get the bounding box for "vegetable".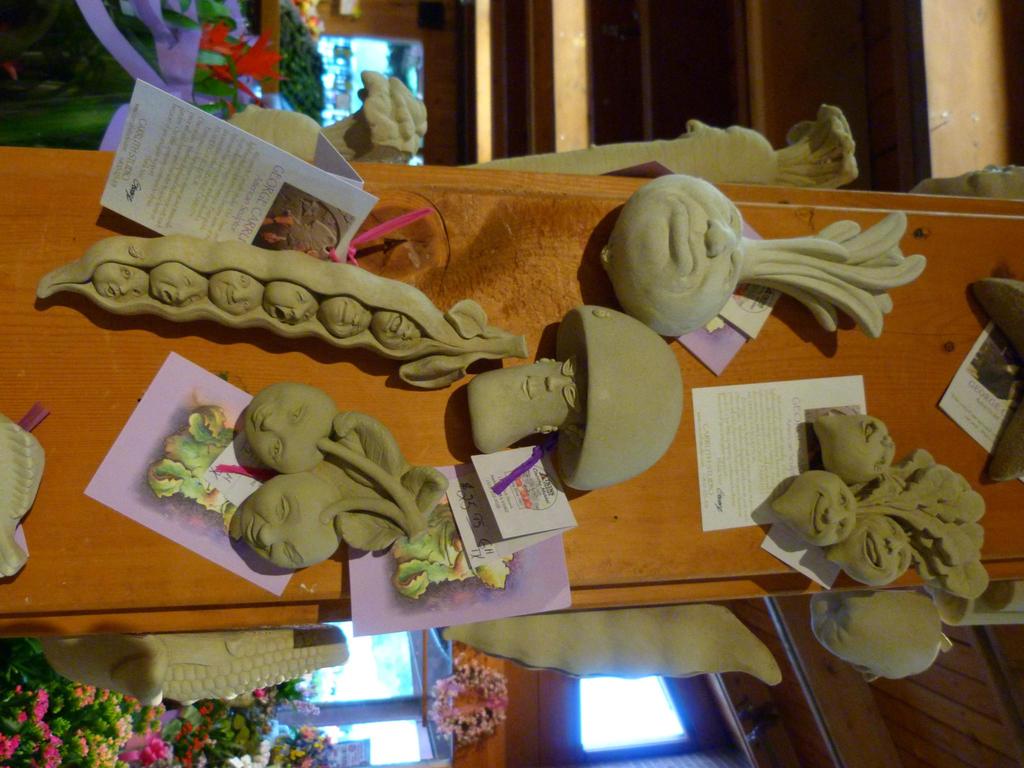
[x1=461, y1=305, x2=690, y2=494].
